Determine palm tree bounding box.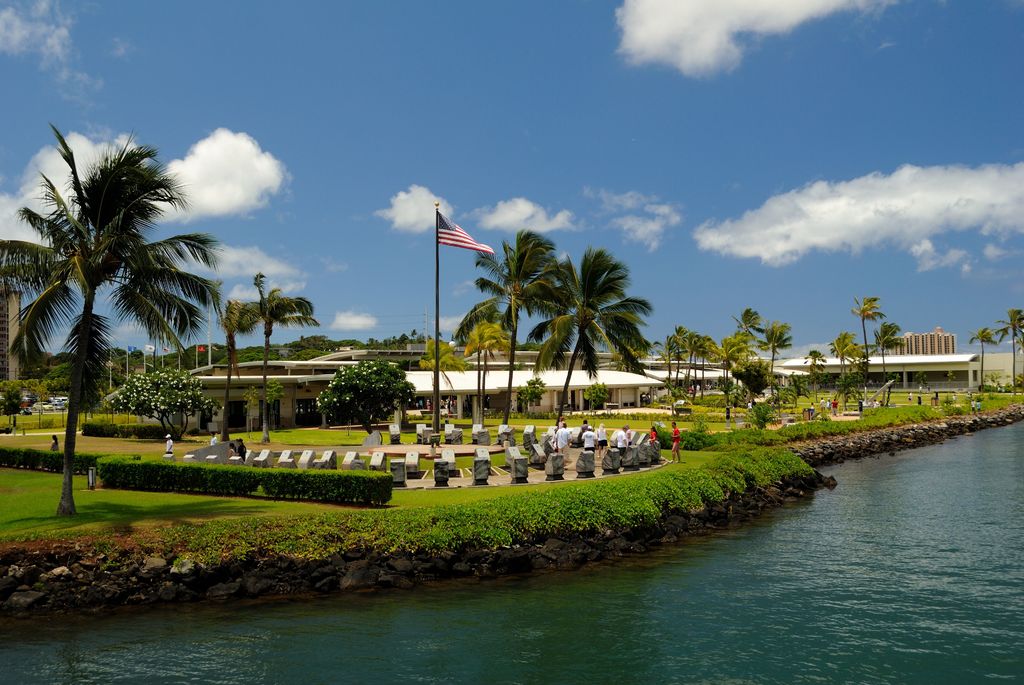
Determined: 826, 335, 851, 397.
